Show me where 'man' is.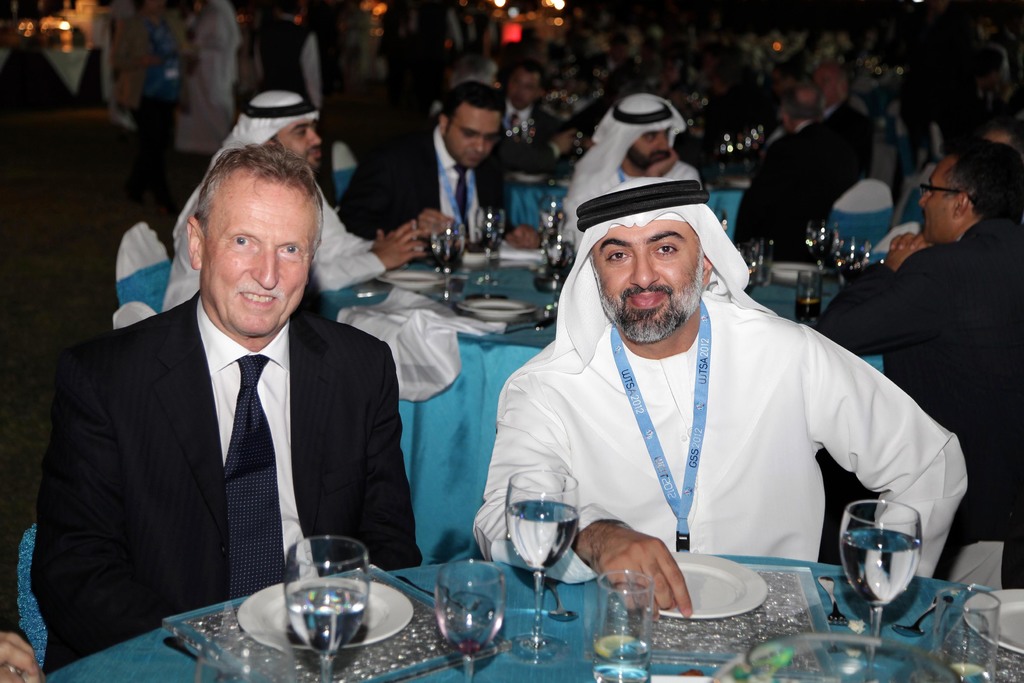
'man' is at bbox(552, 89, 698, 249).
